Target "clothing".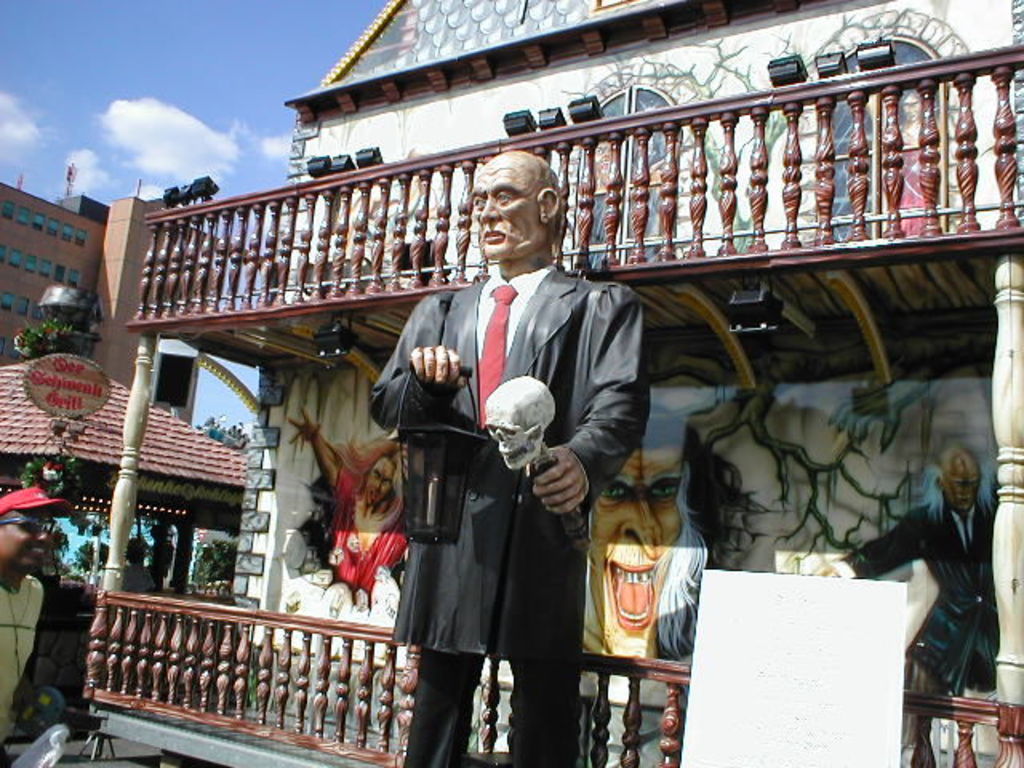
Target region: rect(898, 120, 926, 237).
